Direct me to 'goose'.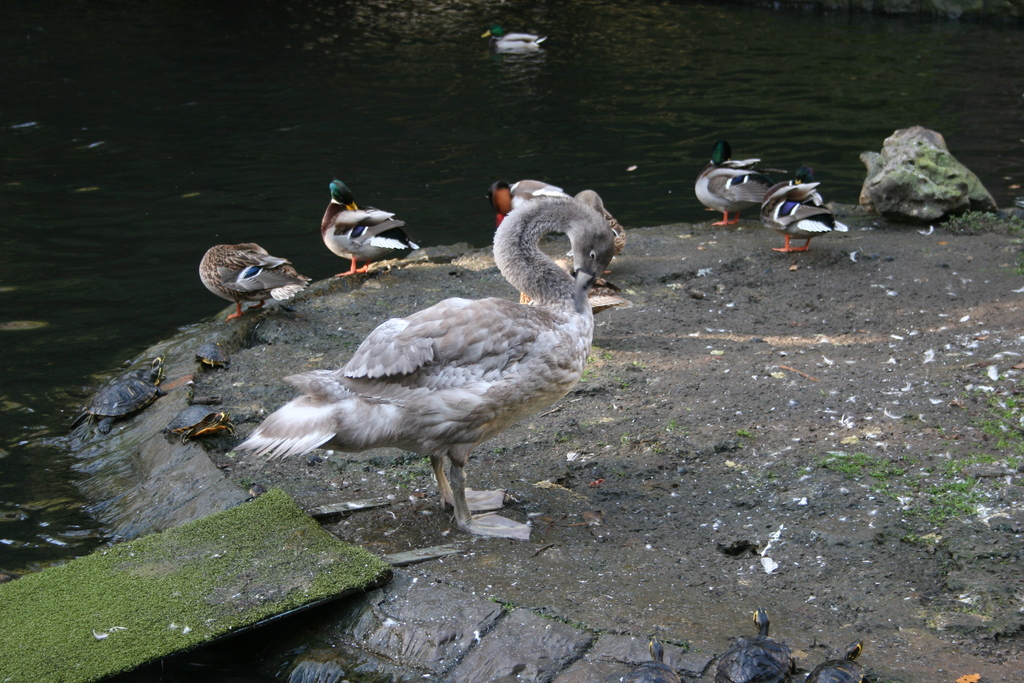
Direction: [191, 244, 305, 315].
